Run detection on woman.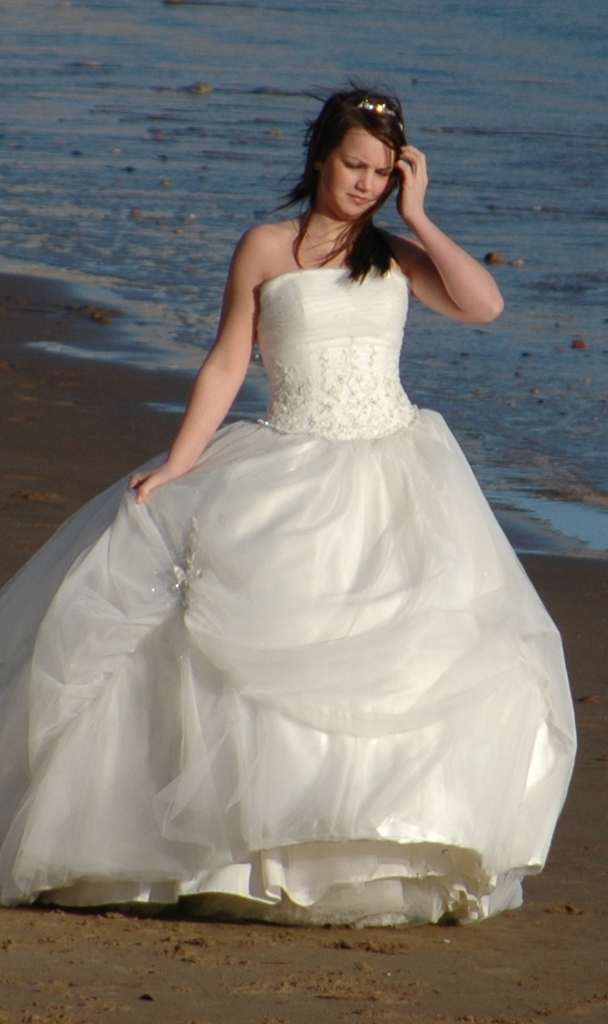
Result: 39, 104, 569, 924.
